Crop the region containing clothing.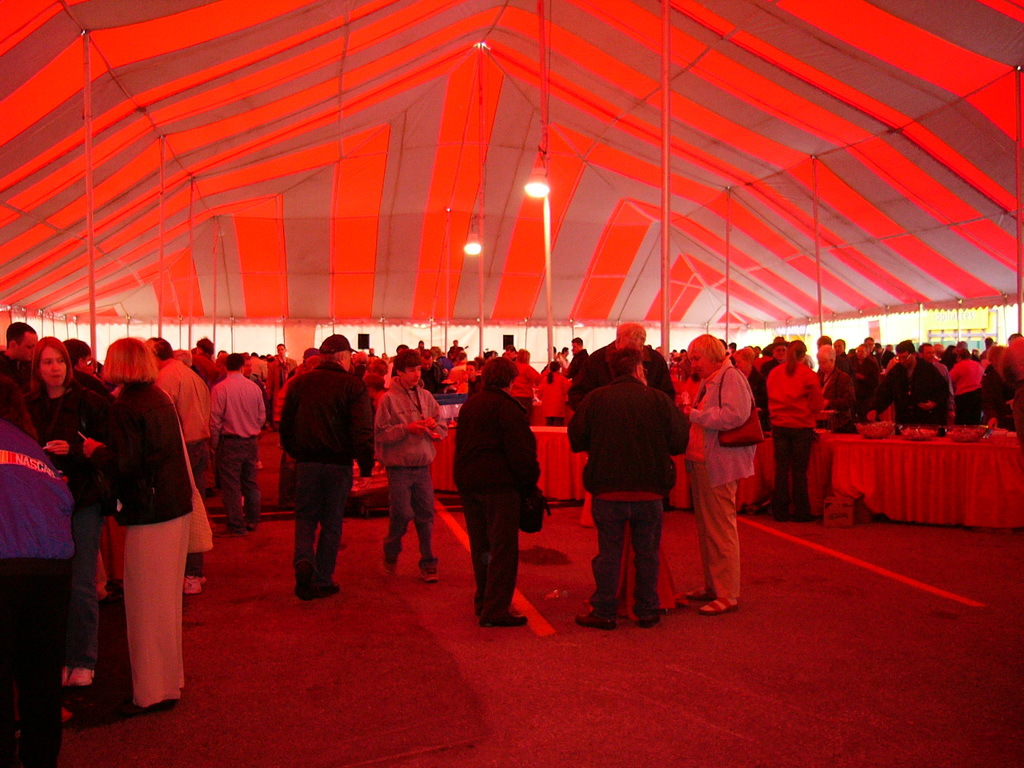
Crop region: {"x1": 454, "y1": 384, "x2": 540, "y2": 618}.
